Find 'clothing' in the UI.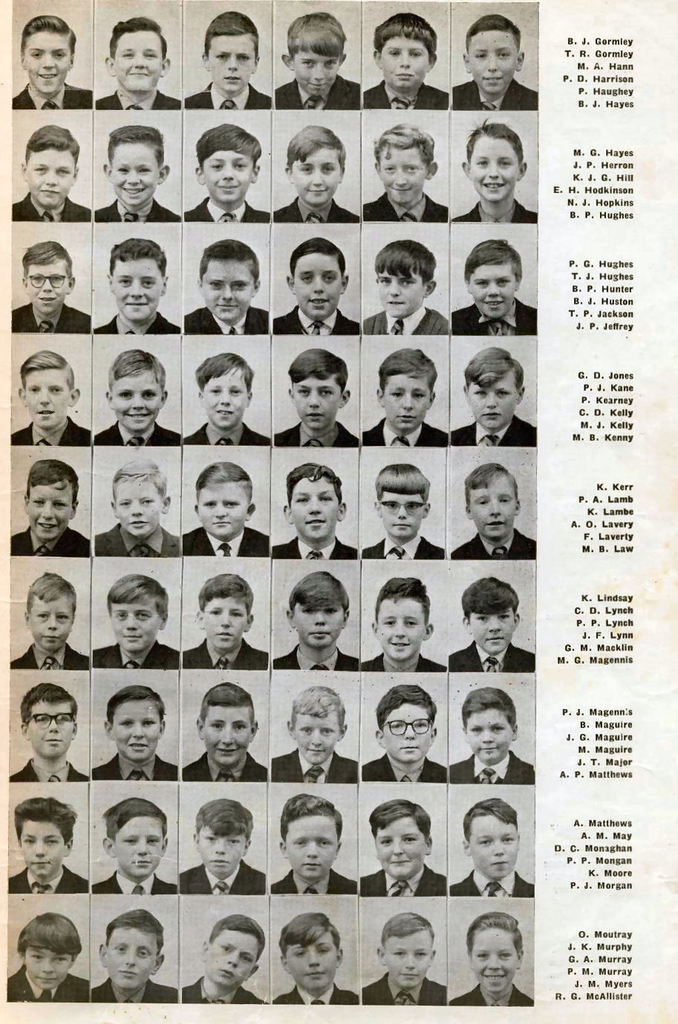
UI element at [left=9, top=642, right=90, bottom=670].
